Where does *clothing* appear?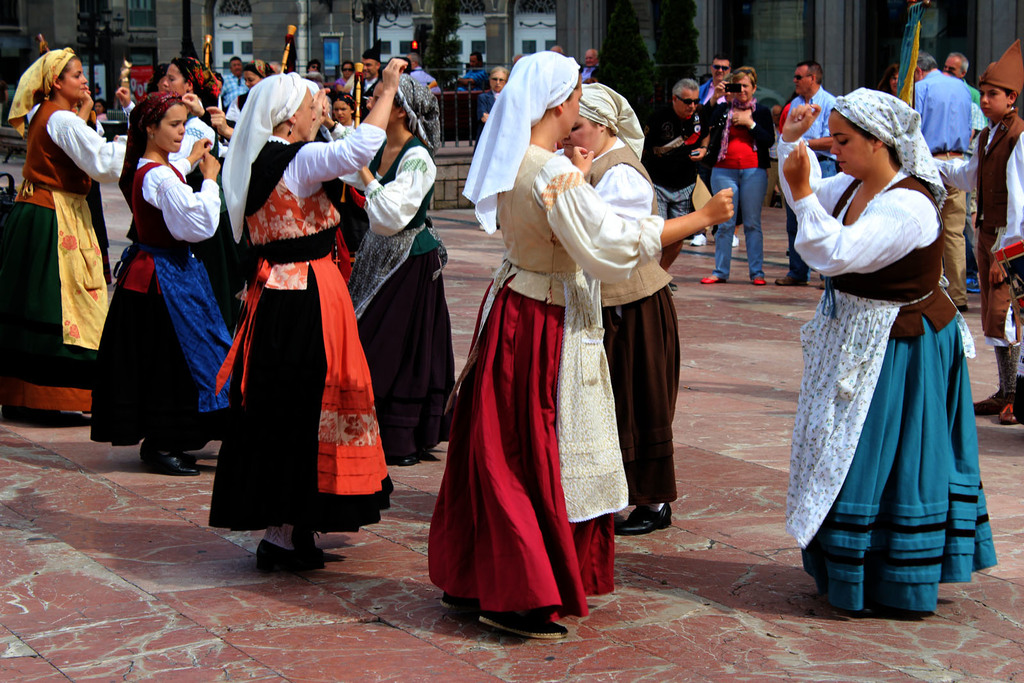
Appears at (403,67,446,92).
